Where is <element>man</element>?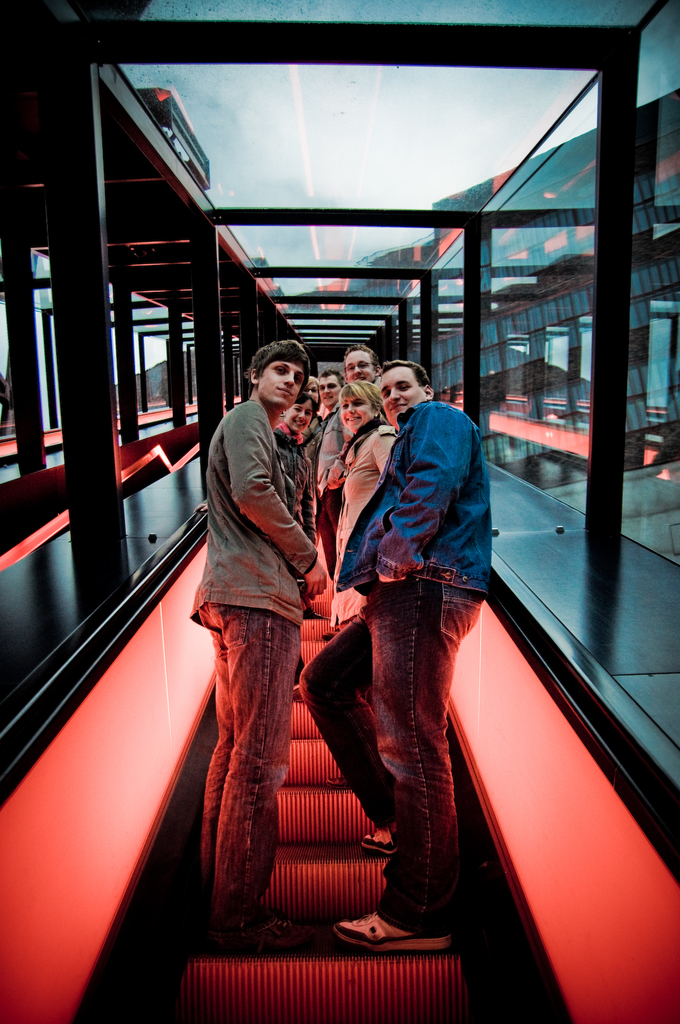
box(332, 338, 378, 410).
